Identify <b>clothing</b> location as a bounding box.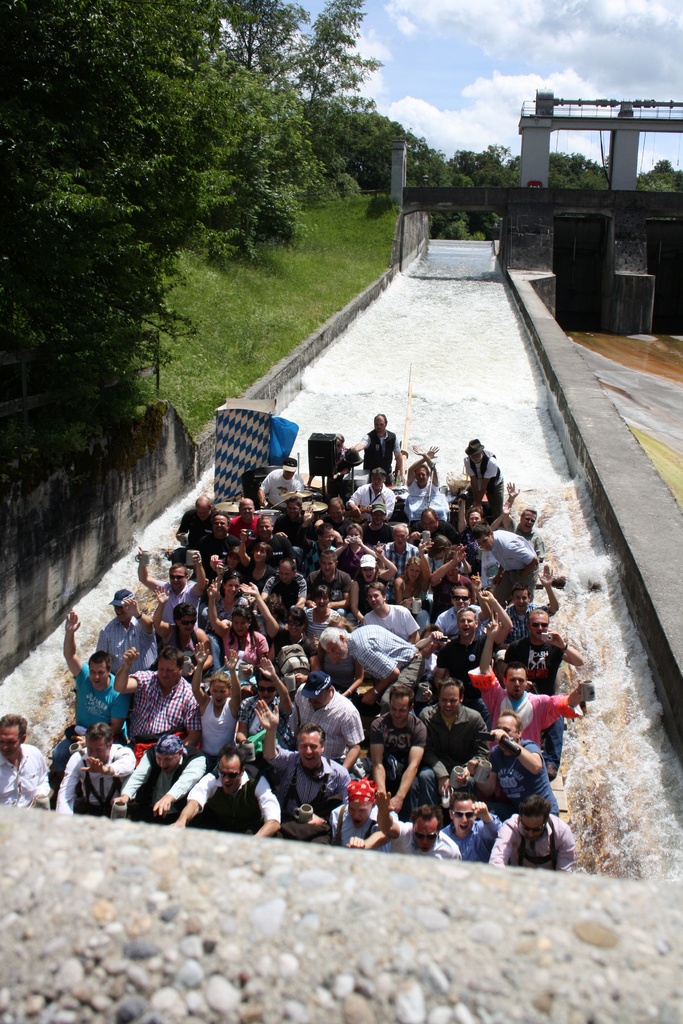
box(181, 506, 217, 552).
